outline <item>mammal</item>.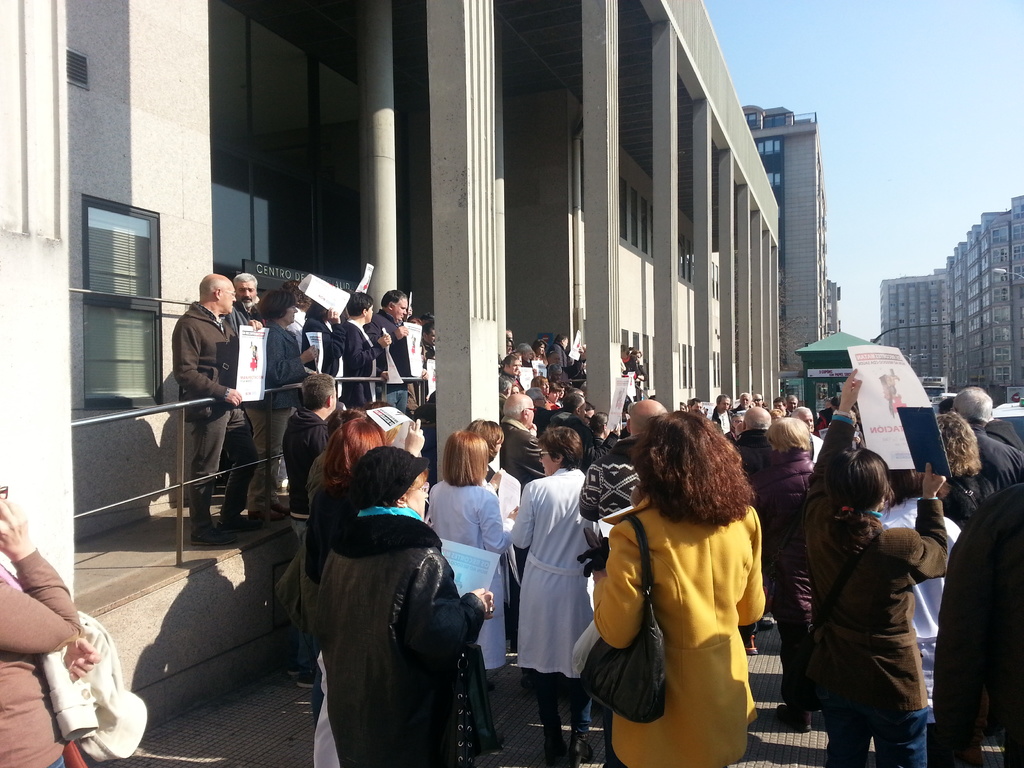
Outline: Rect(938, 483, 1023, 767).
